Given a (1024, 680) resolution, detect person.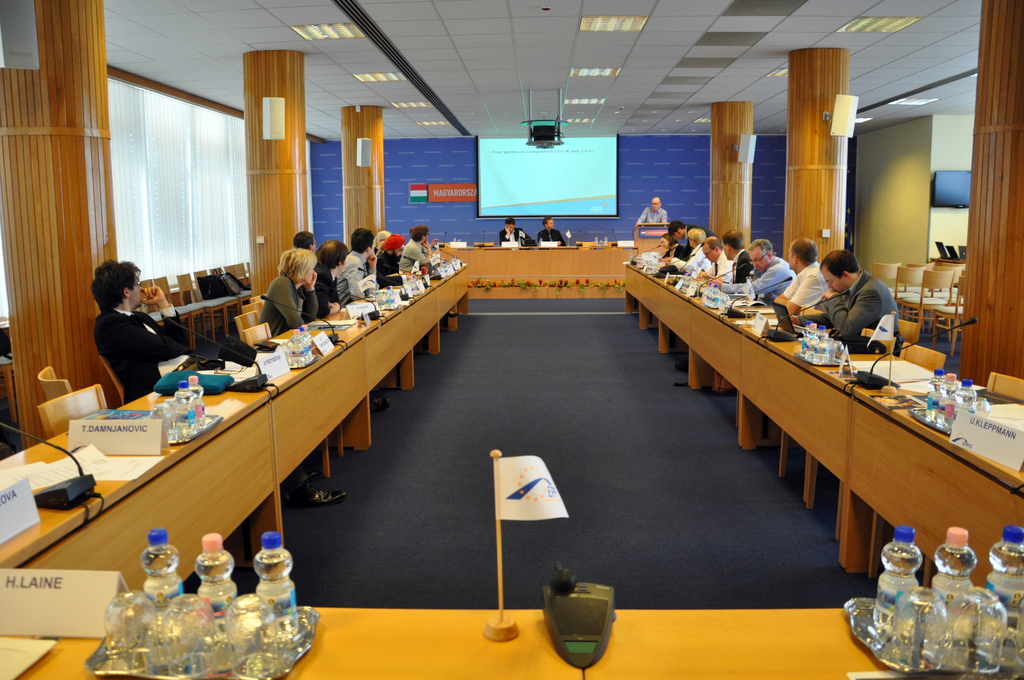
774, 250, 874, 357.
